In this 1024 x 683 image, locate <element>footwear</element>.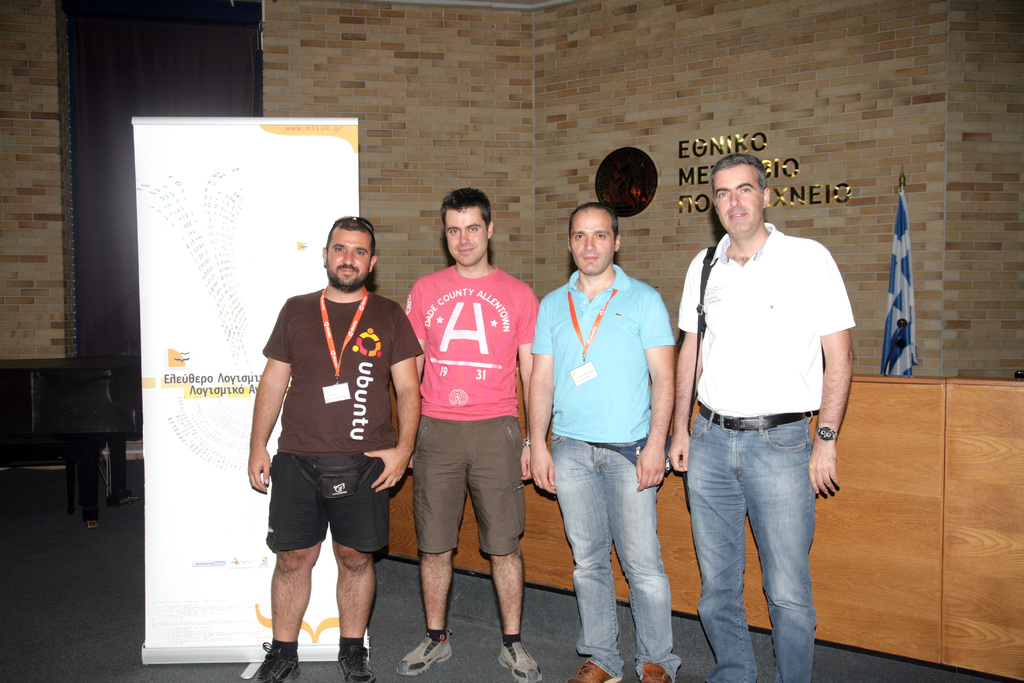
Bounding box: <box>493,642,543,682</box>.
